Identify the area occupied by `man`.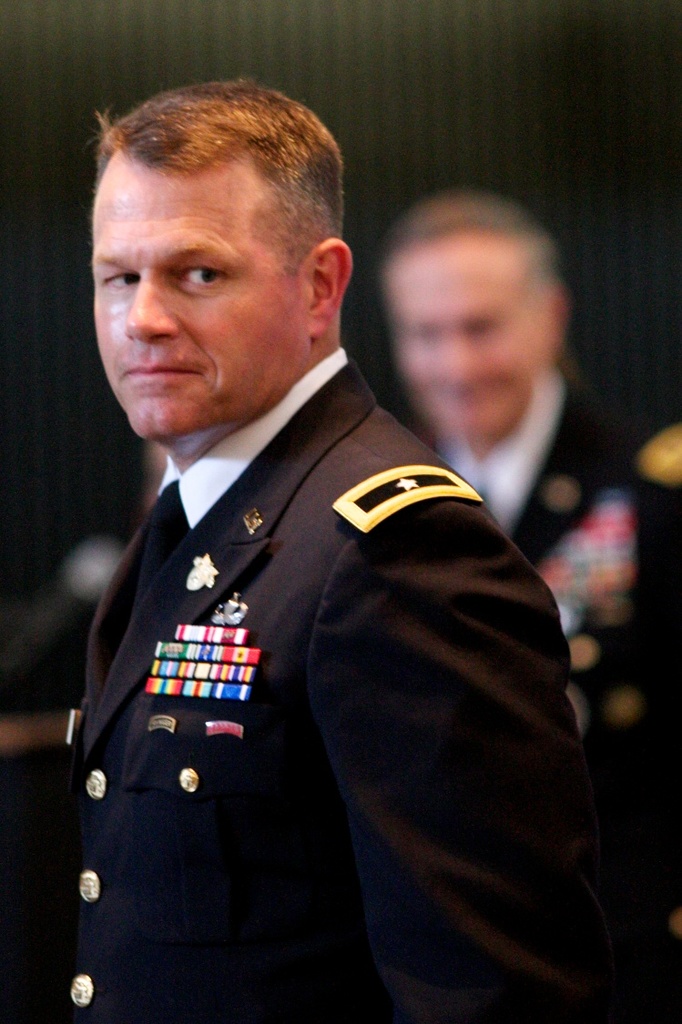
Area: (379, 176, 681, 1023).
